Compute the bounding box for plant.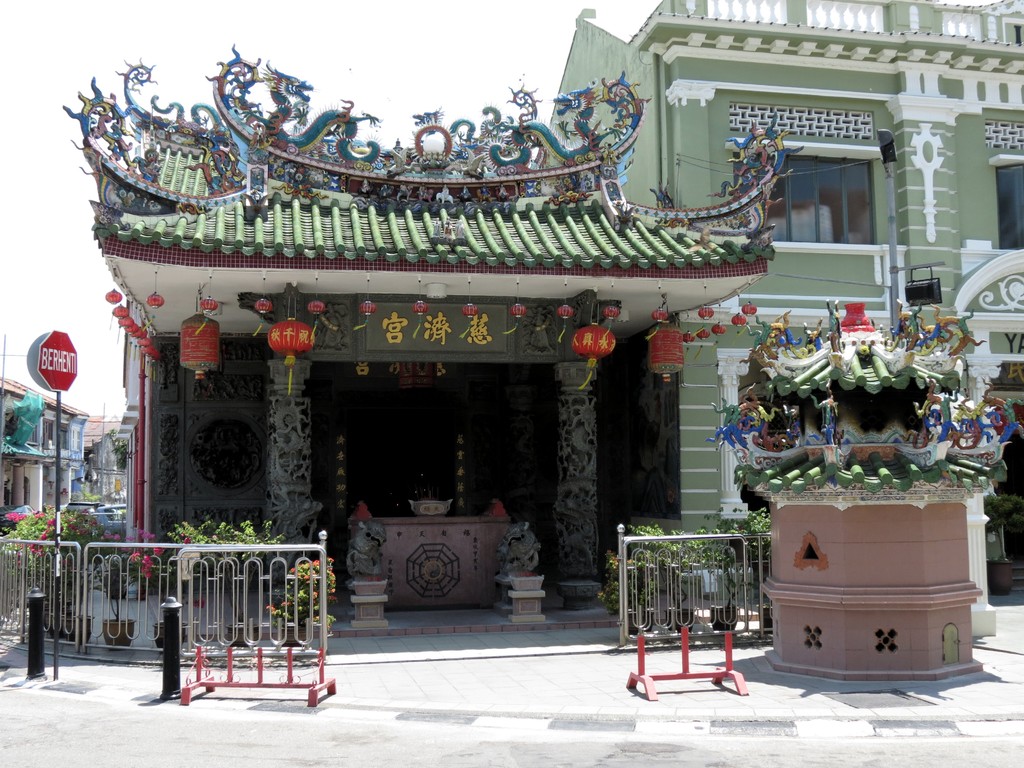
detection(260, 556, 340, 636).
